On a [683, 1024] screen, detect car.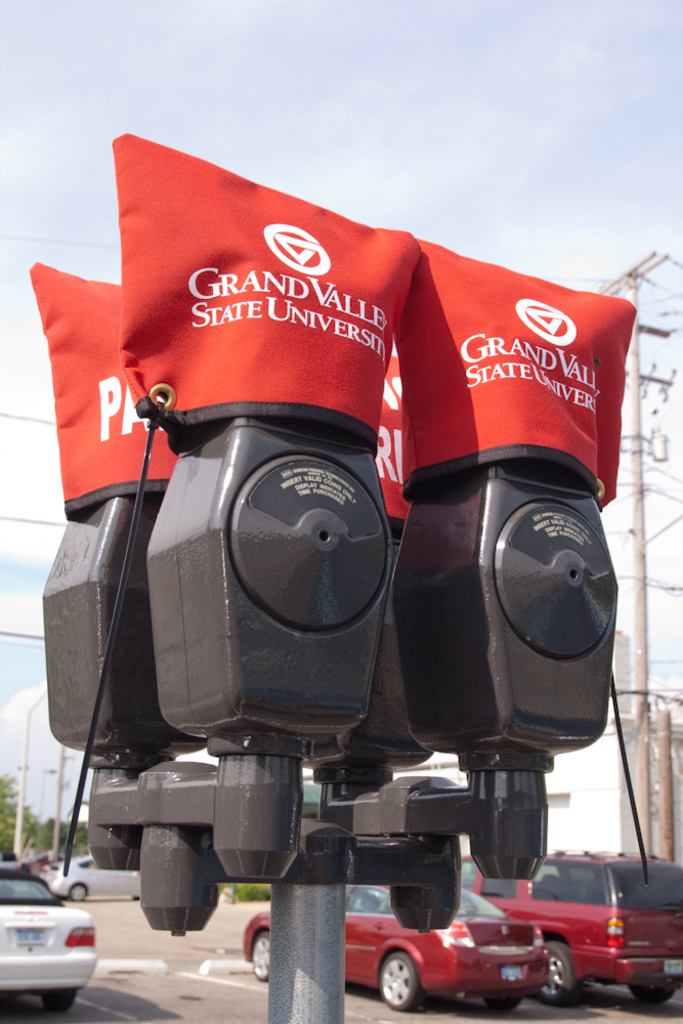
box=[0, 865, 98, 1013].
